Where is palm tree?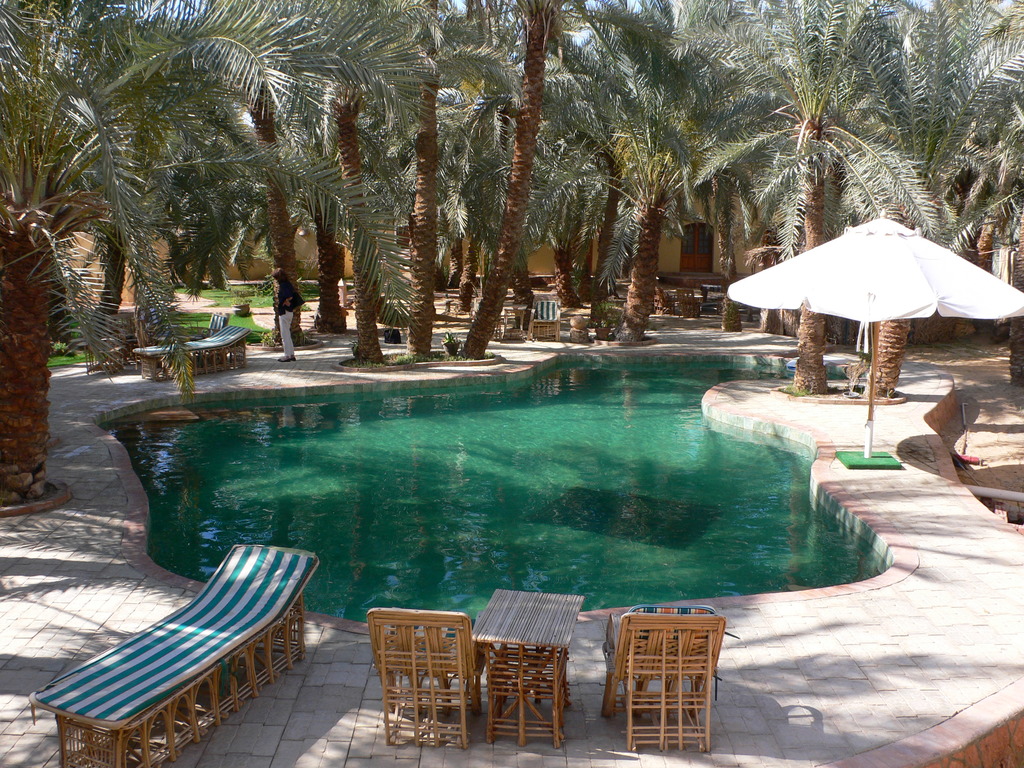
left=431, top=0, right=628, bottom=363.
